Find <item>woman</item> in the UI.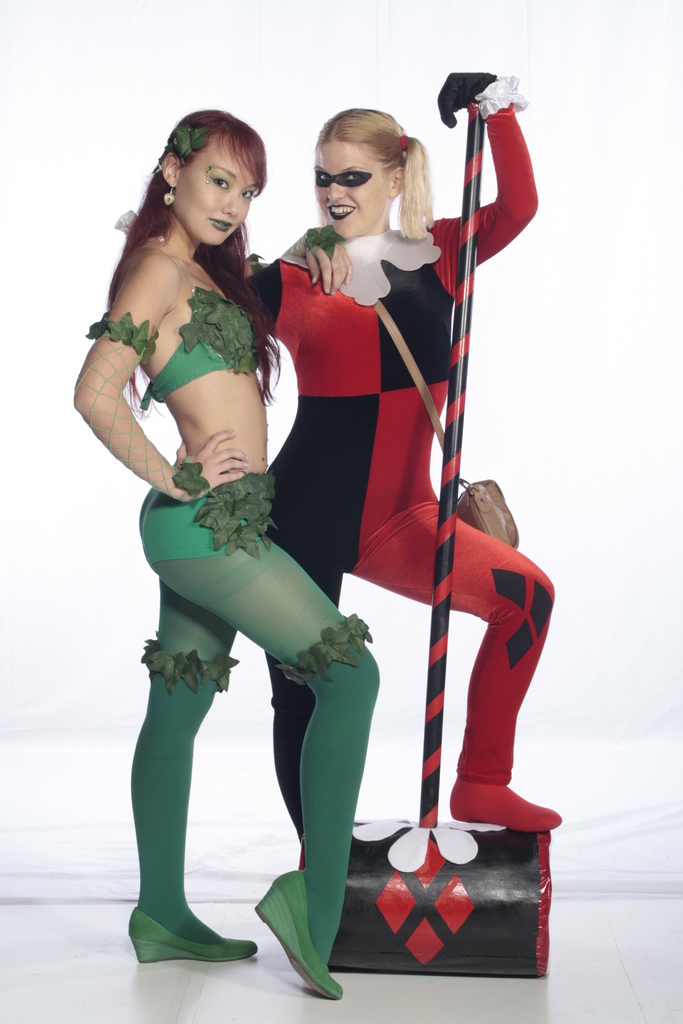
UI element at 253/68/564/863.
